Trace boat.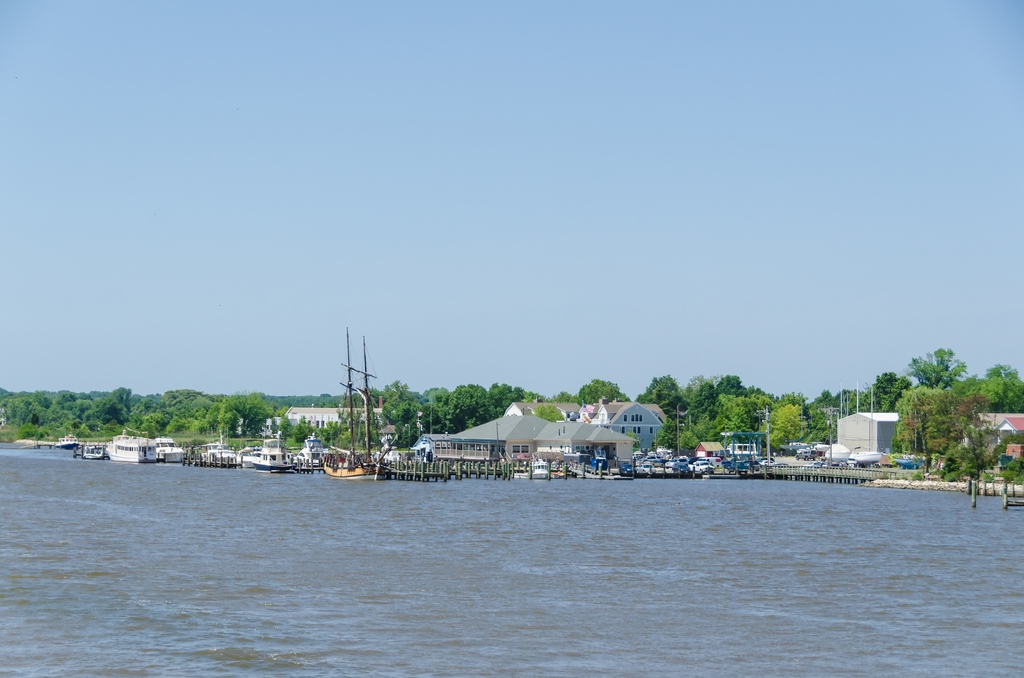
Traced to Rect(285, 429, 331, 471).
